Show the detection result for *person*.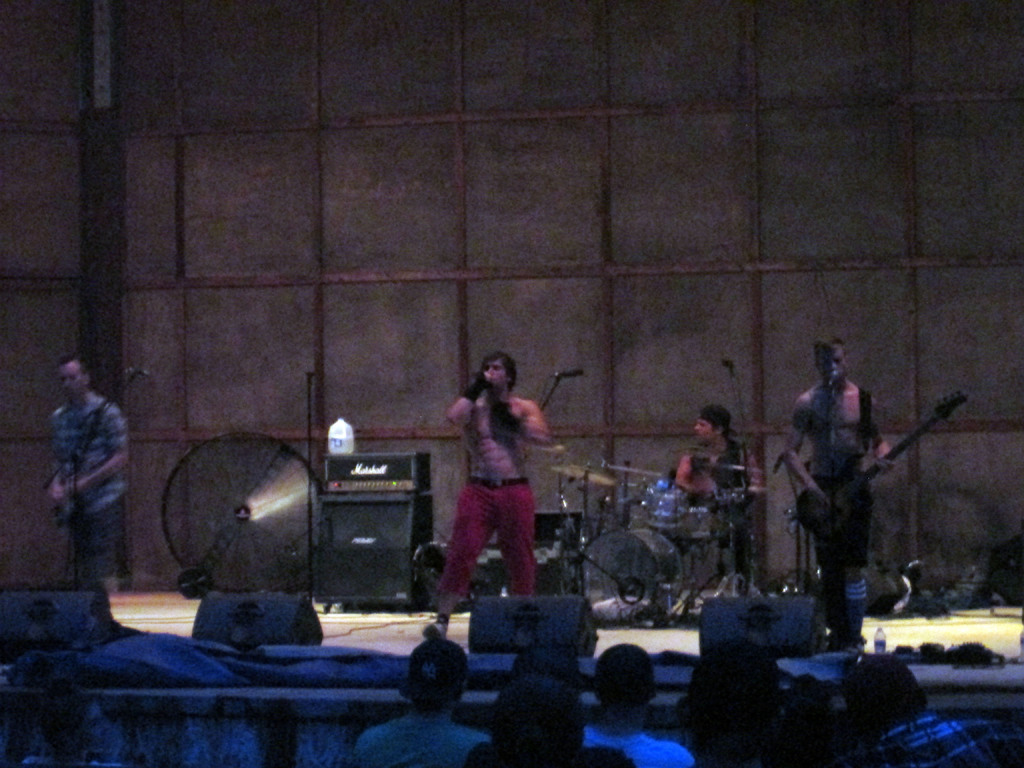
region(45, 357, 129, 589).
